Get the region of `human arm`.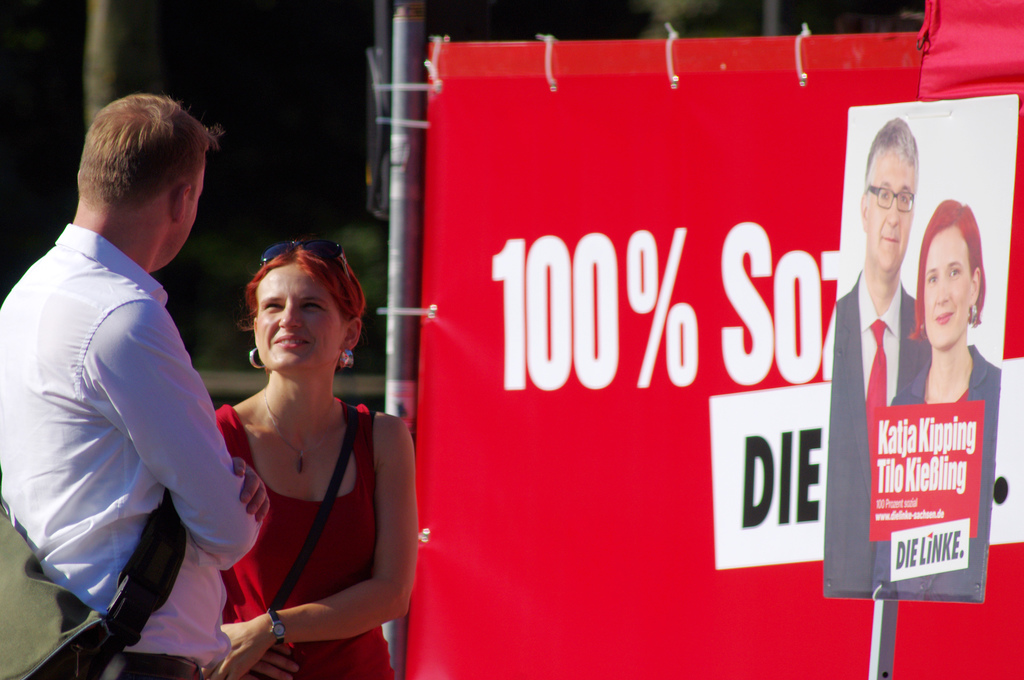
x1=102 y1=304 x2=262 y2=572.
